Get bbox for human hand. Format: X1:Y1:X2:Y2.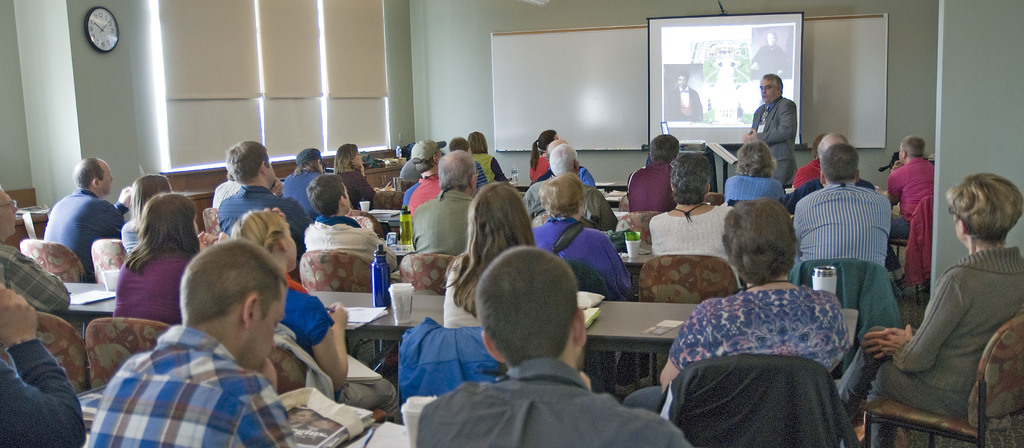
778:67:783:76.
